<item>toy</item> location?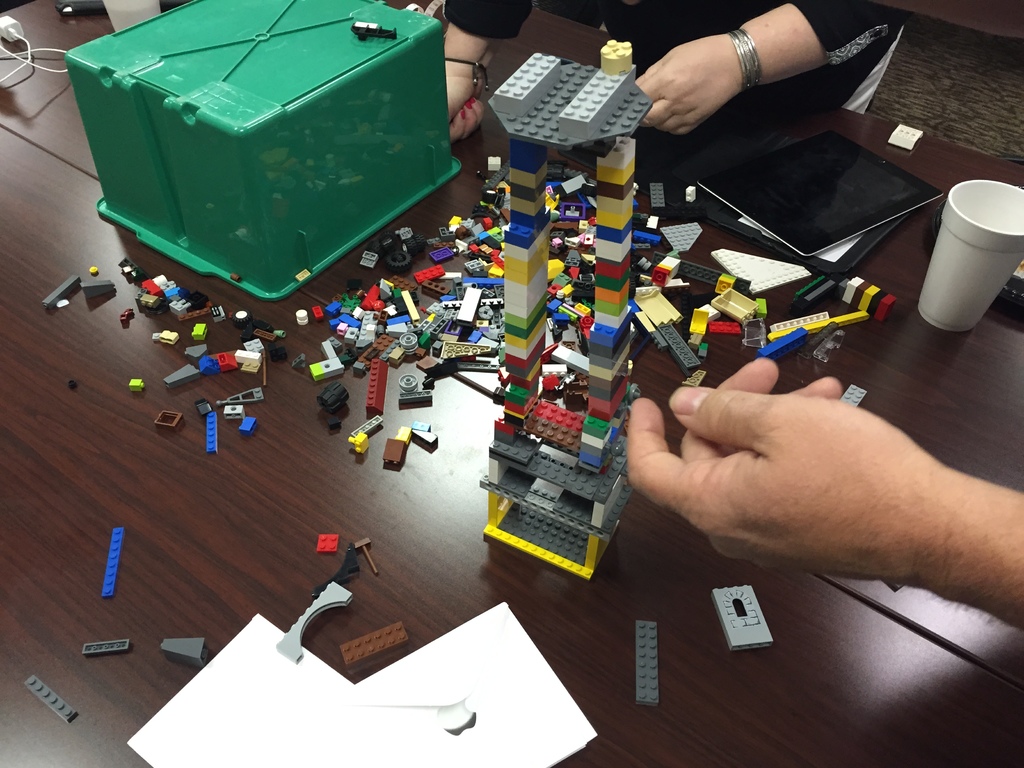
rect(205, 412, 218, 458)
